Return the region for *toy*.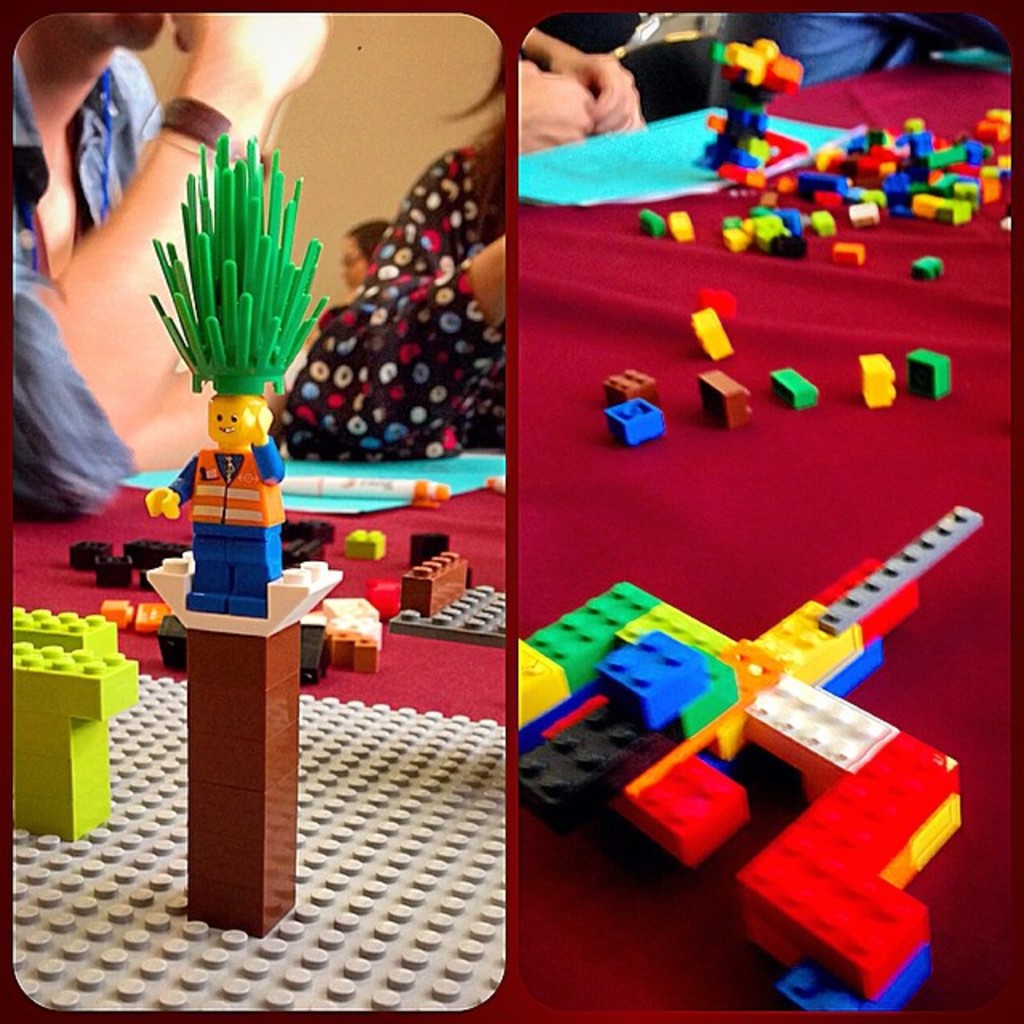
l=760, t=354, r=821, b=413.
